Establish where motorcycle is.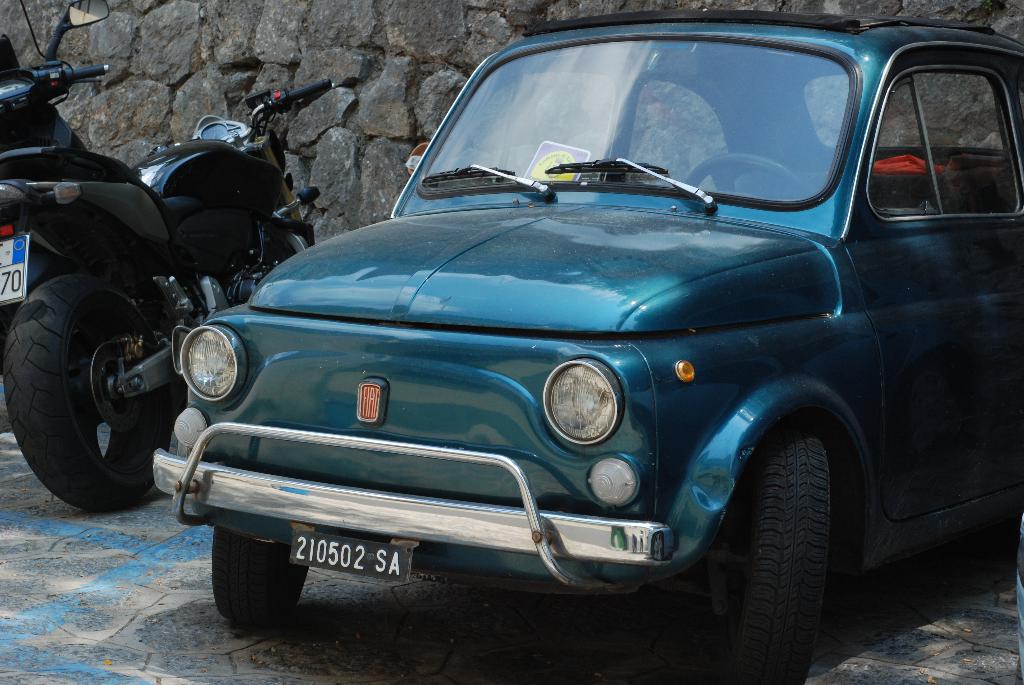
Established at region(0, 77, 337, 514).
